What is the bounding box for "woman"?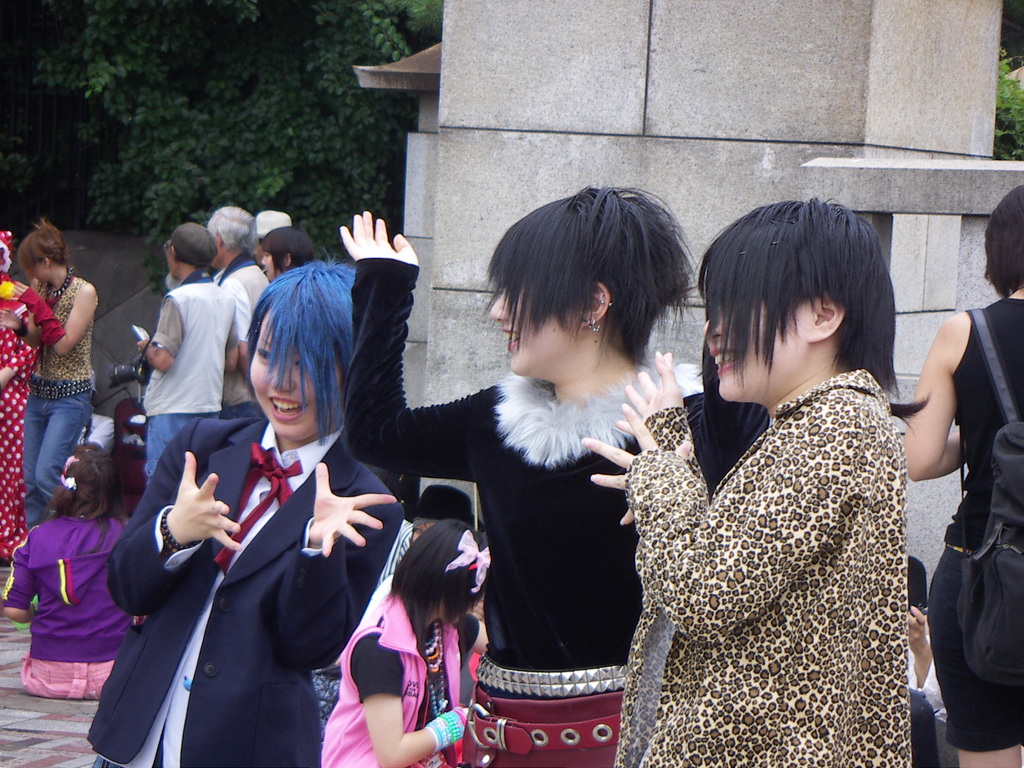
{"left": 582, "top": 200, "right": 929, "bottom": 767}.
